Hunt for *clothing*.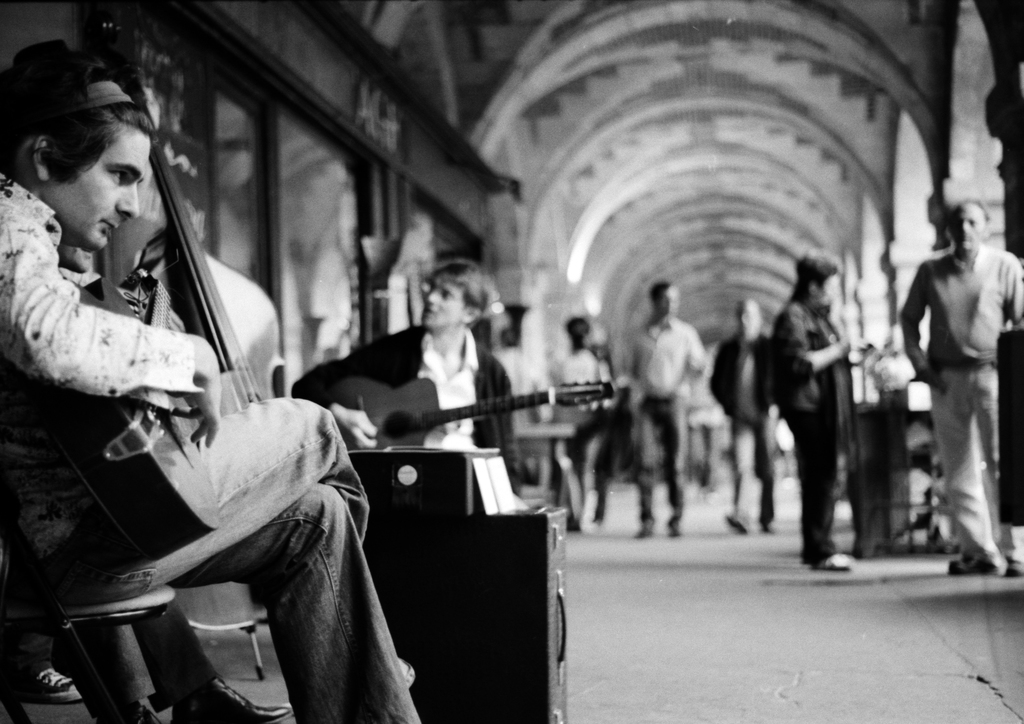
Hunted down at 0, 173, 414, 723.
